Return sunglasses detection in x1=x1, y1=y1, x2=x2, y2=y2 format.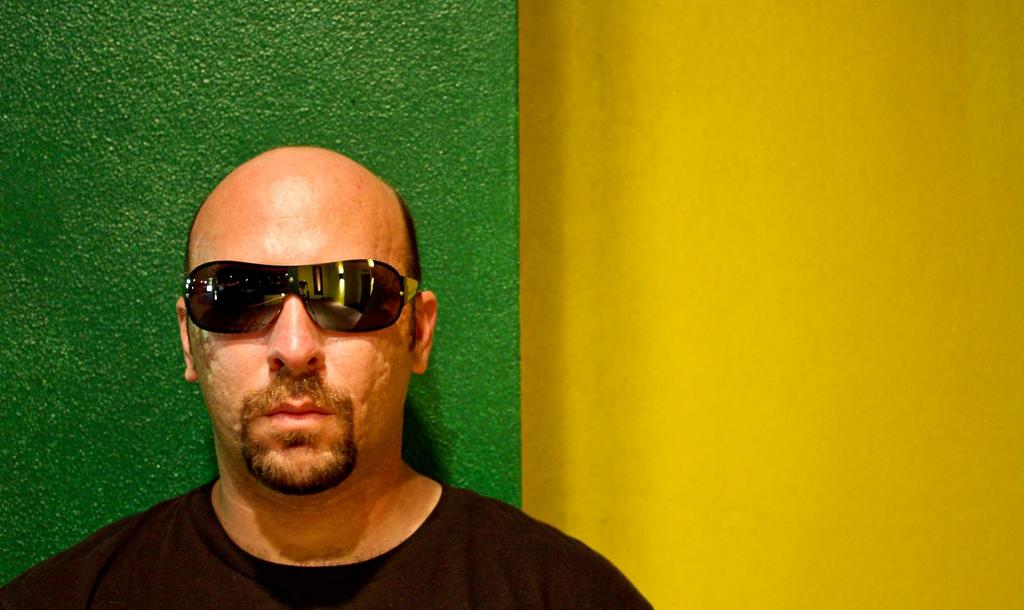
x1=184, y1=259, x2=422, y2=331.
